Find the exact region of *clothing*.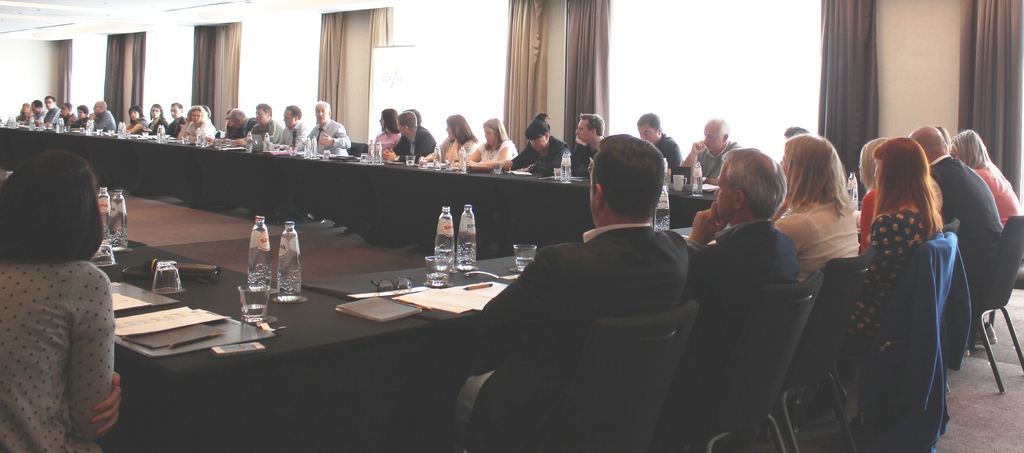
Exact region: (x1=500, y1=139, x2=567, y2=173).
